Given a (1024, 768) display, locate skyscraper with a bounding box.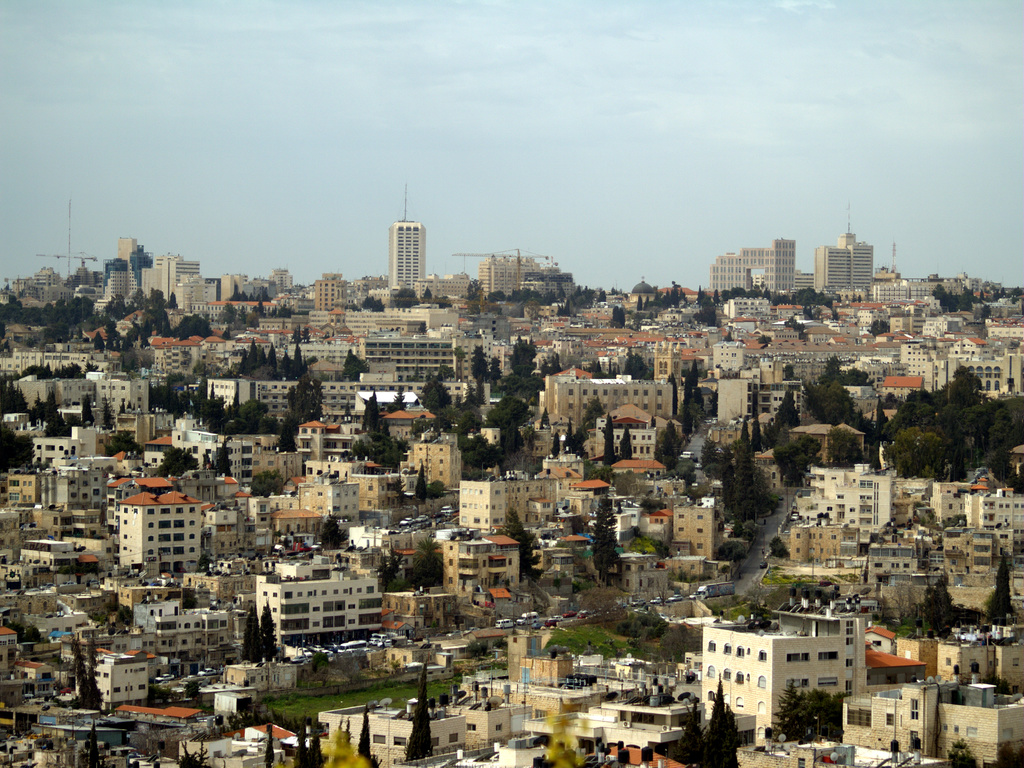
Located: [left=465, top=249, right=582, bottom=313].
